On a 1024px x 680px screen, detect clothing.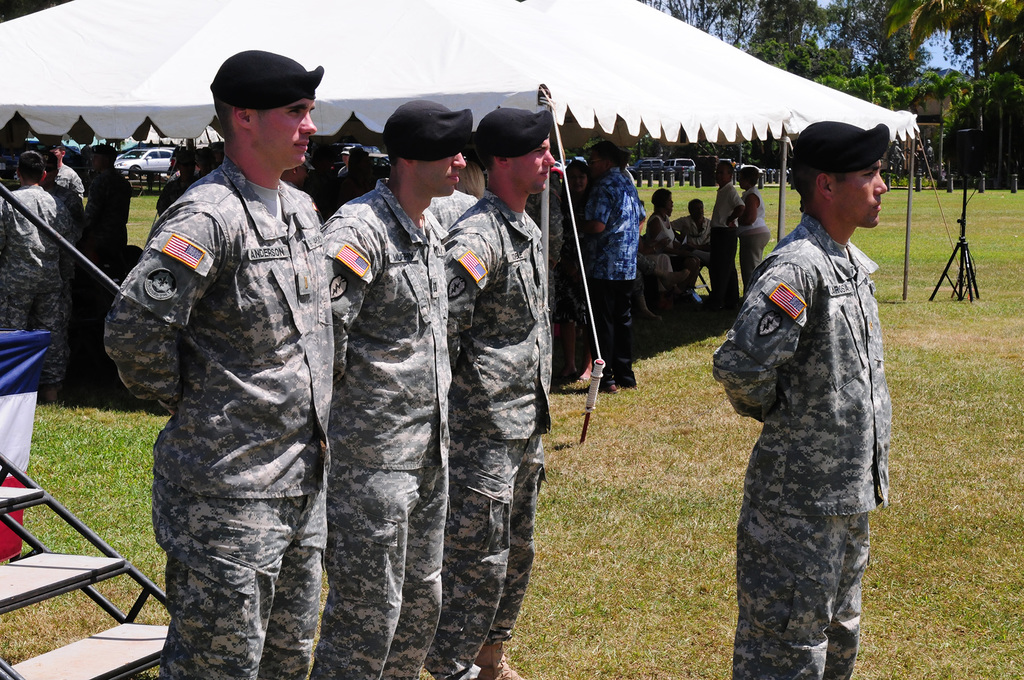
x1=322, y1=173, x2=449, y2=679.
